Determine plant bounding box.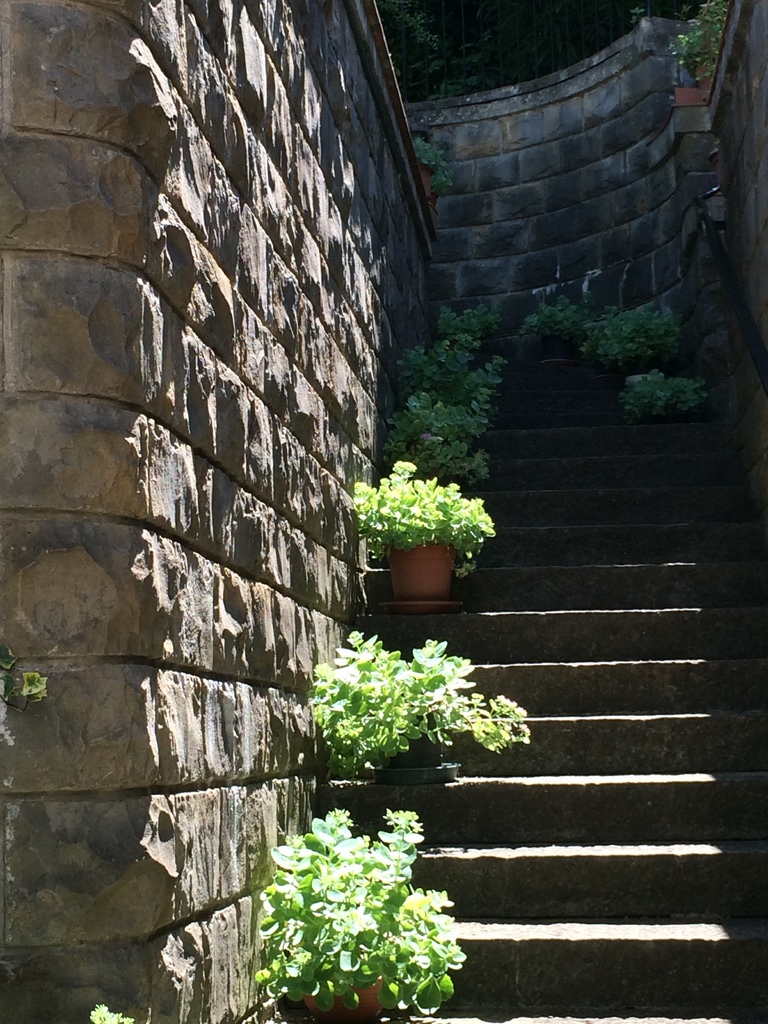
Determined: rect(374, 351, 512, 480).
